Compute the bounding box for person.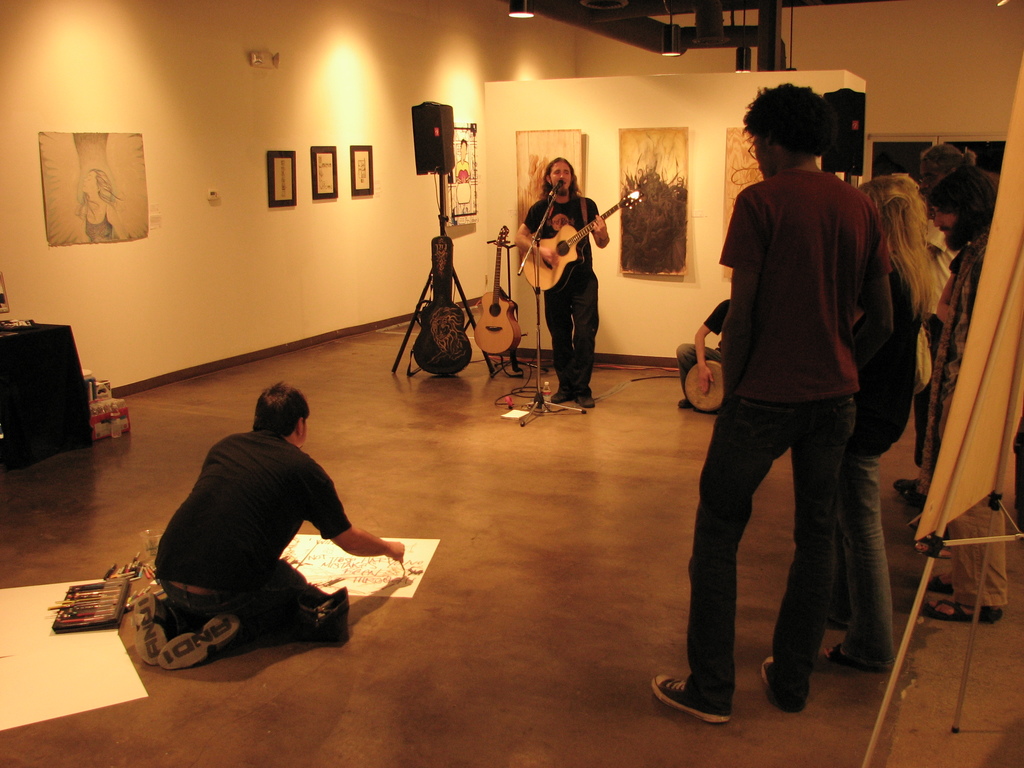
[x1=527, y1=134, x2=612, y2=414].
